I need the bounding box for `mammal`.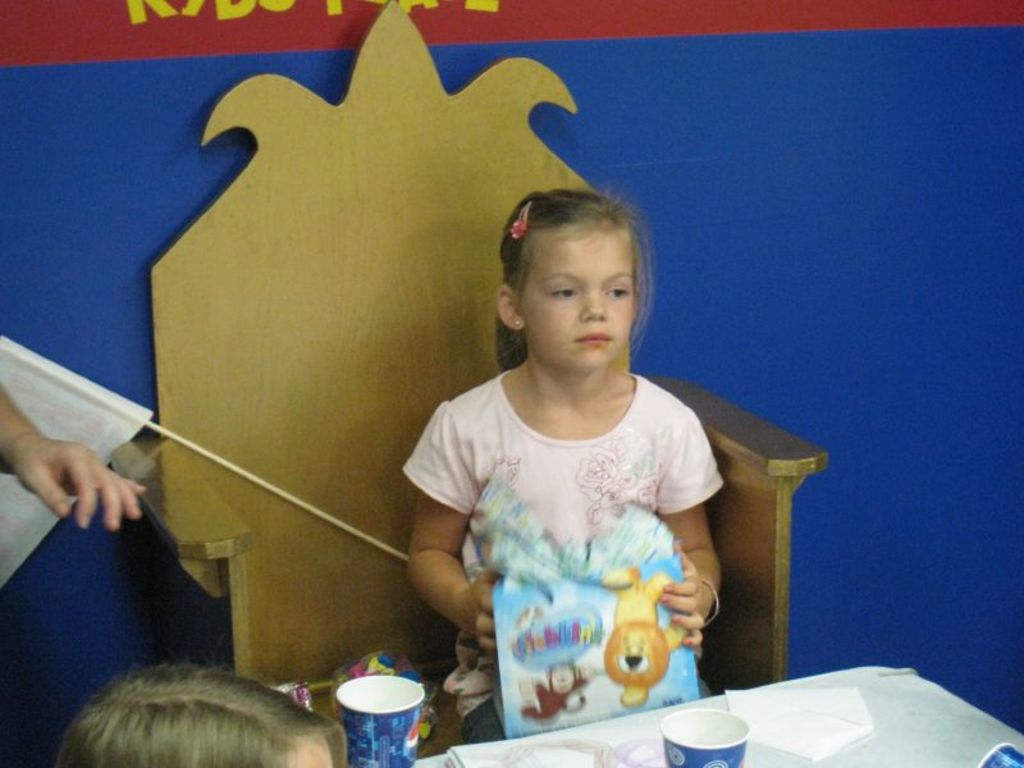
Here it is: BBox(402, 187, 721, 745).
